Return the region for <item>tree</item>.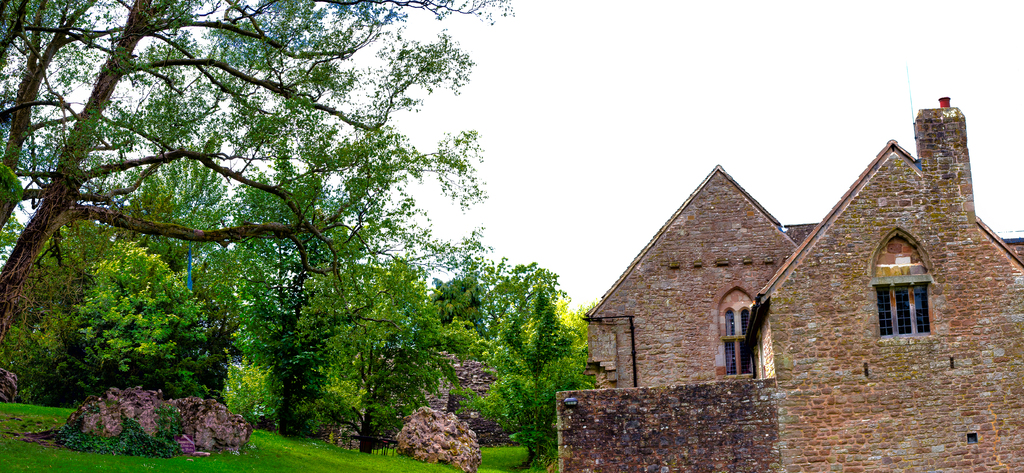
(left=54, top=226, right=247, bottom=431).
